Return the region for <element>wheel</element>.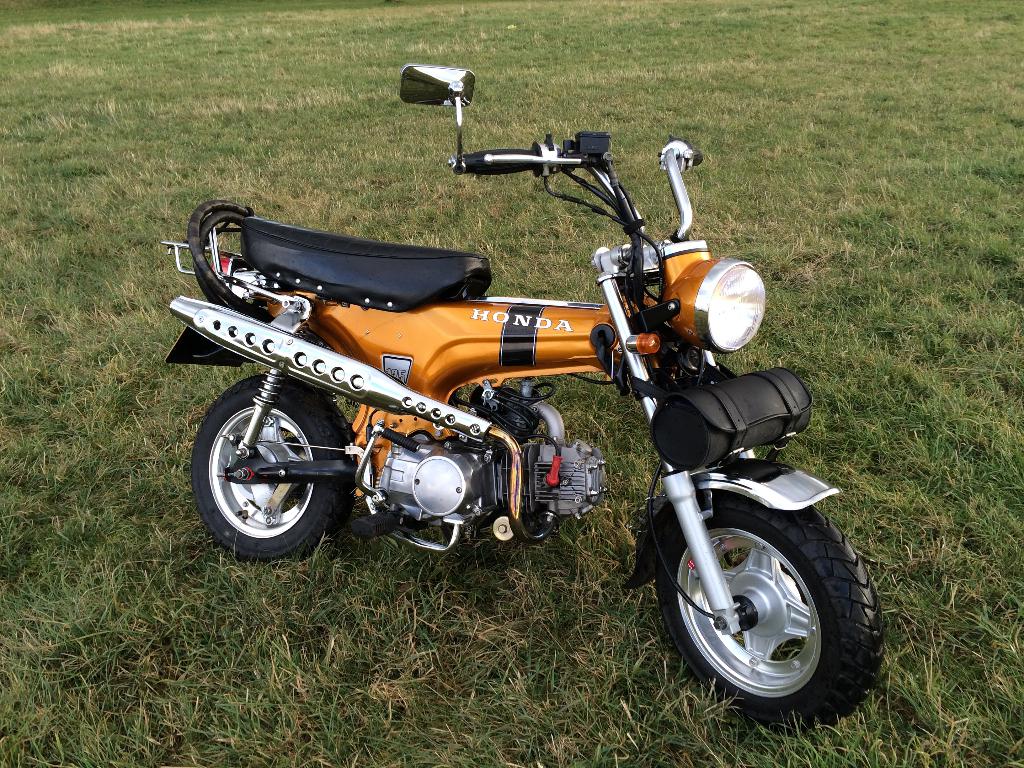
<bbox>646, 451, 884, 732</bbox>.
